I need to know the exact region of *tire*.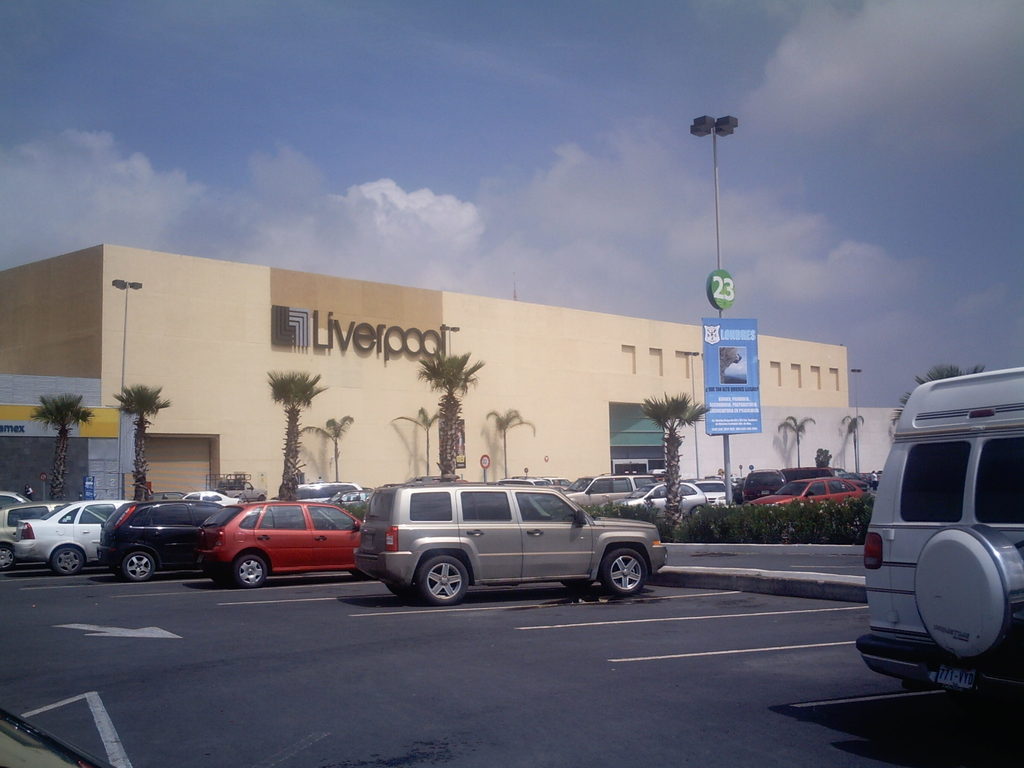
Region: <region>600, 548, 645, 598</region>.
